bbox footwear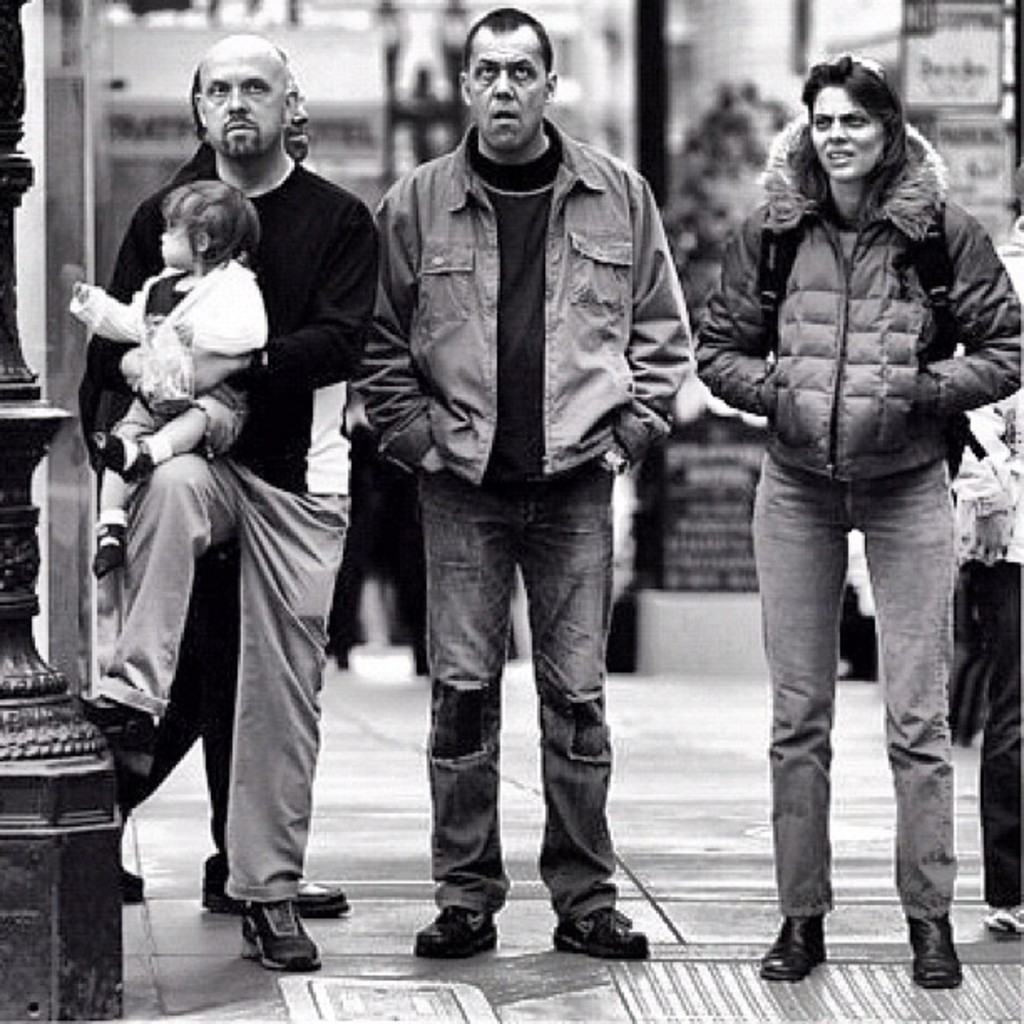
(x1=549, y1=904, x2=649, y2=962)
